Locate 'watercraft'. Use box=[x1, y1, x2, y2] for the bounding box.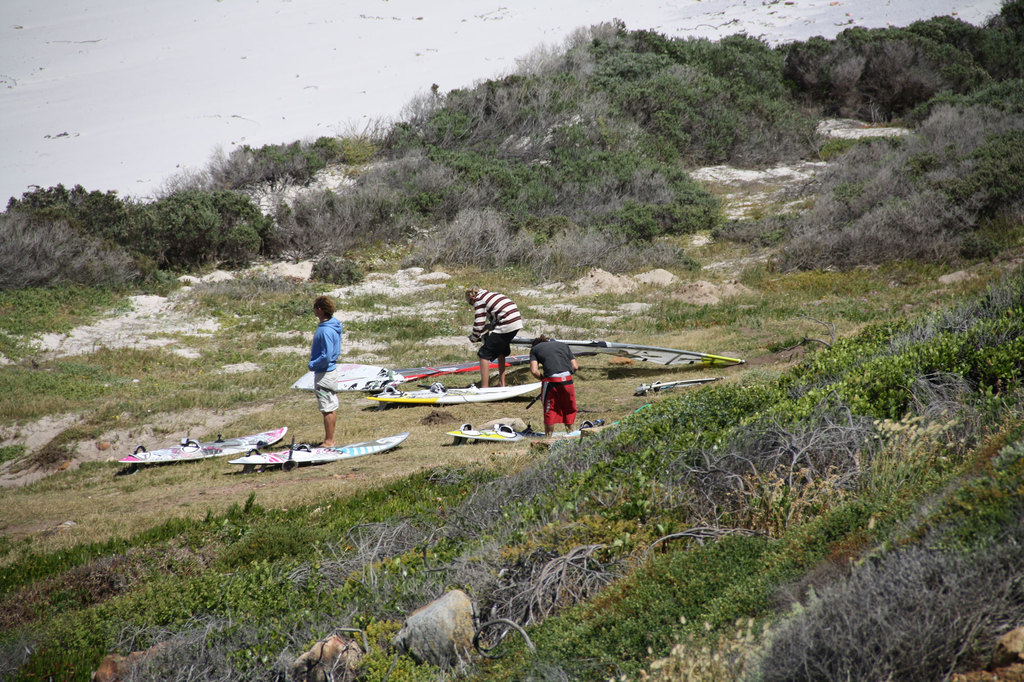
box=[372, 382, 550, 402].
